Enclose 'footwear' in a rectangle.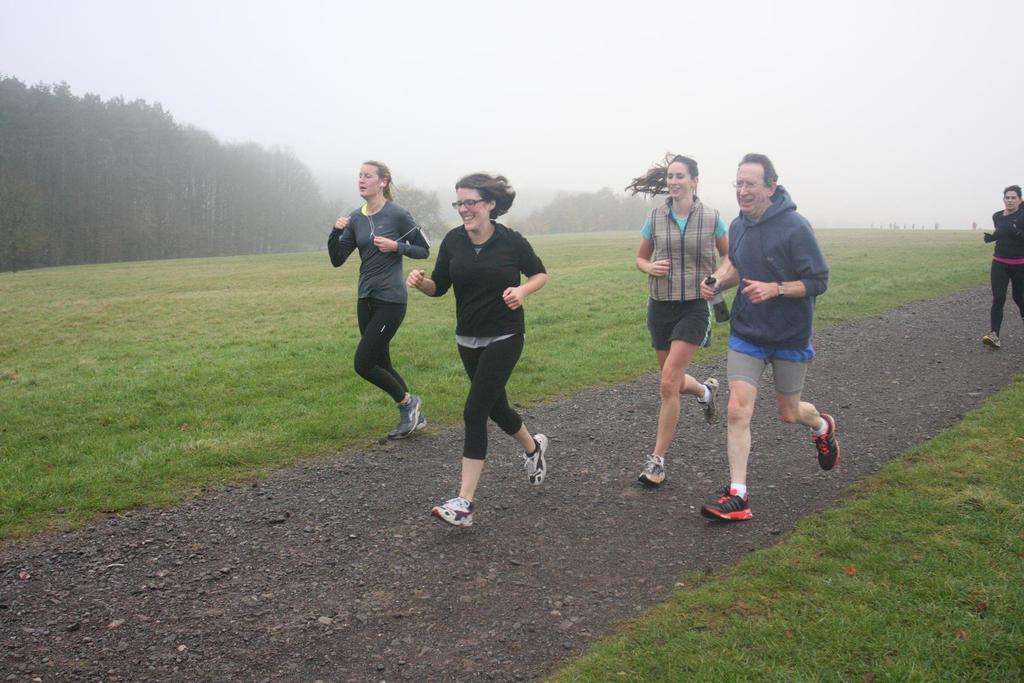
BBox(637, 452, 668, 486).
